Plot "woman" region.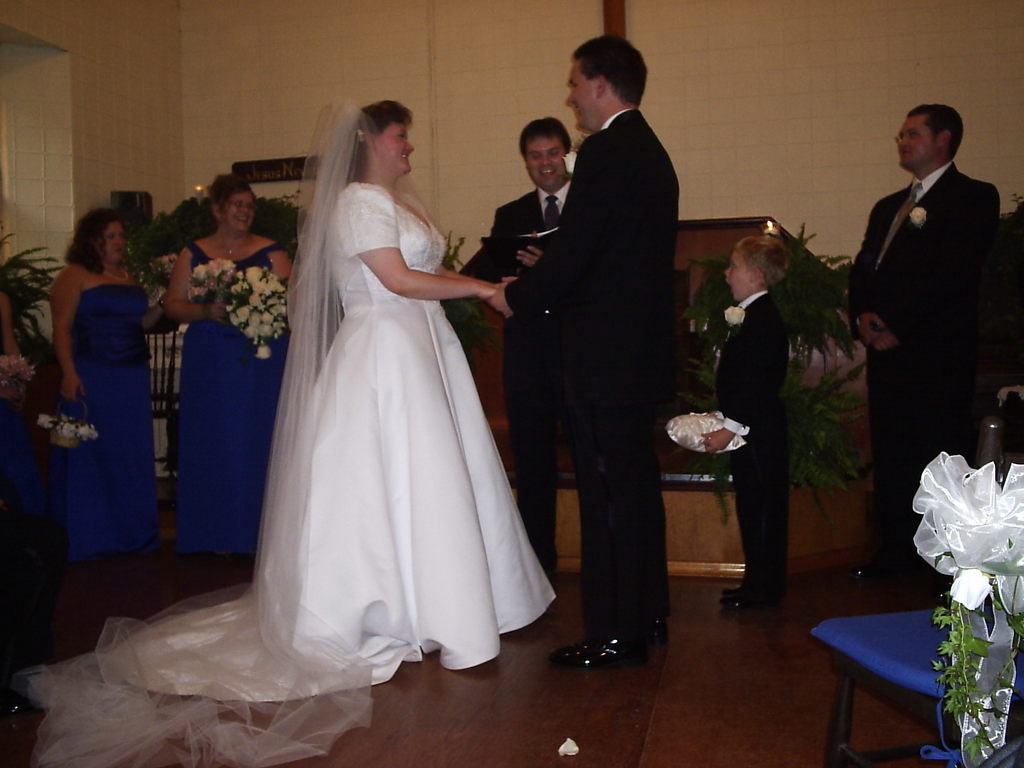
Plotted at BBox(151, 179, 292, 580).
